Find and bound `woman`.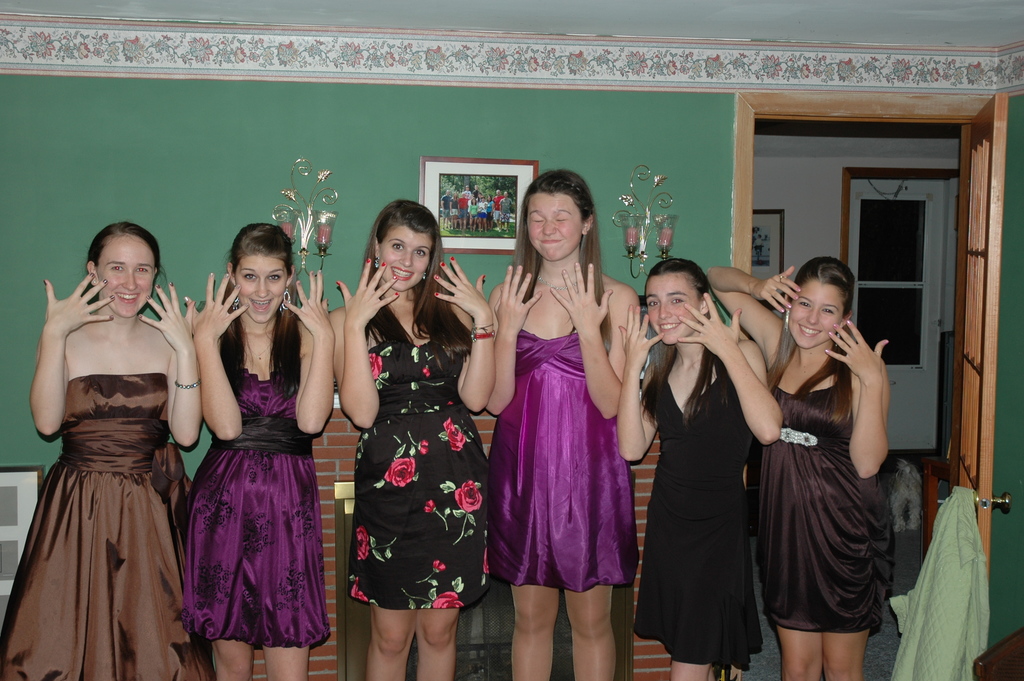
Bound: Rect(449, 191, 458, 232).
